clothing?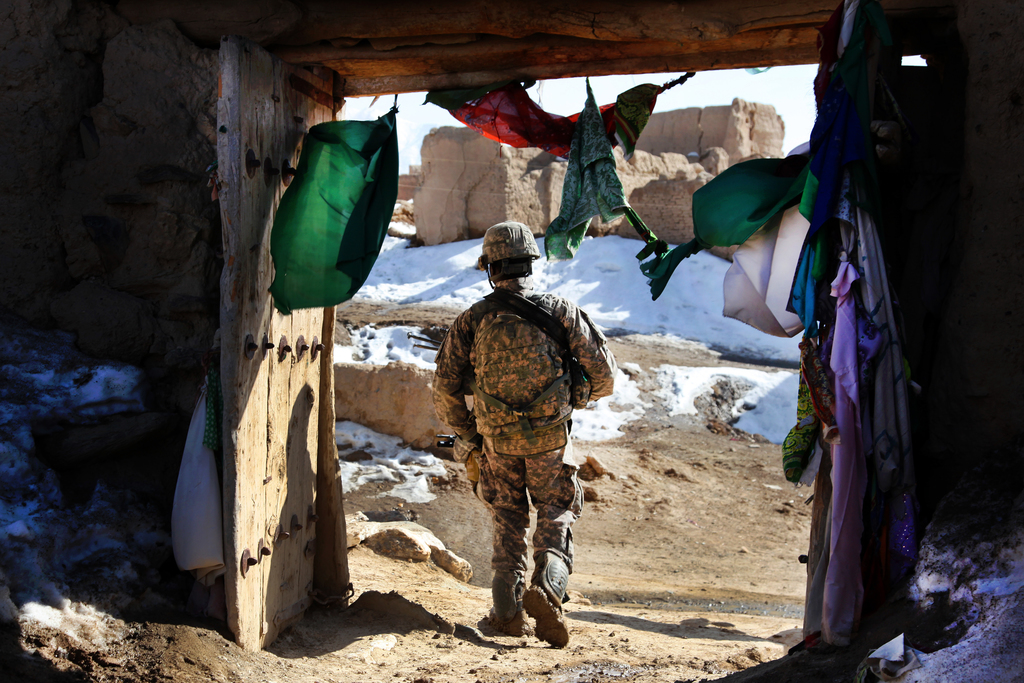
(left=424, top=268, right=627, bottom=629)
